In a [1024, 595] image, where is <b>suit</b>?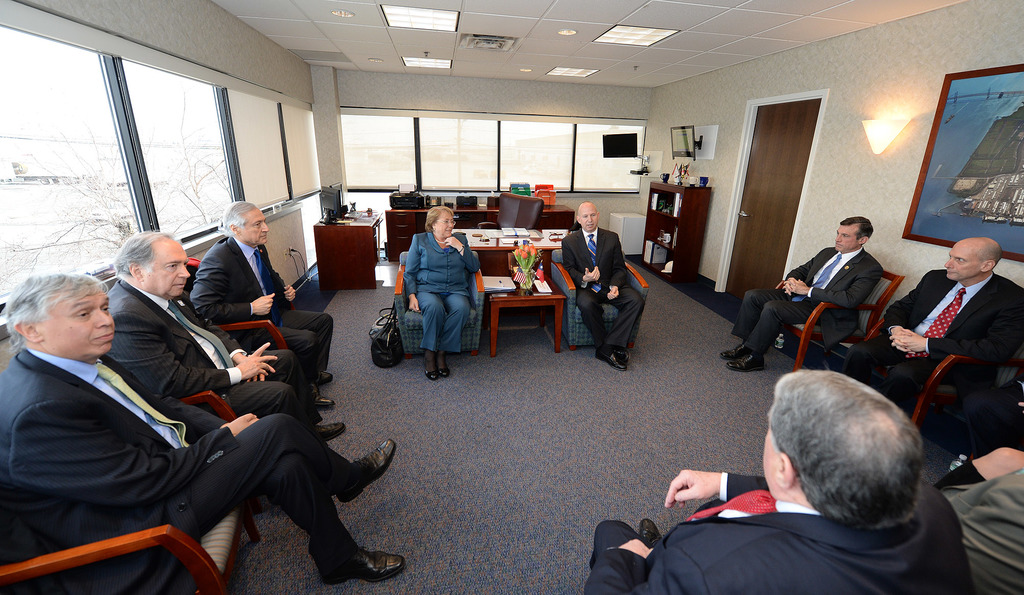
Rect(189, 234, 333, 384).
